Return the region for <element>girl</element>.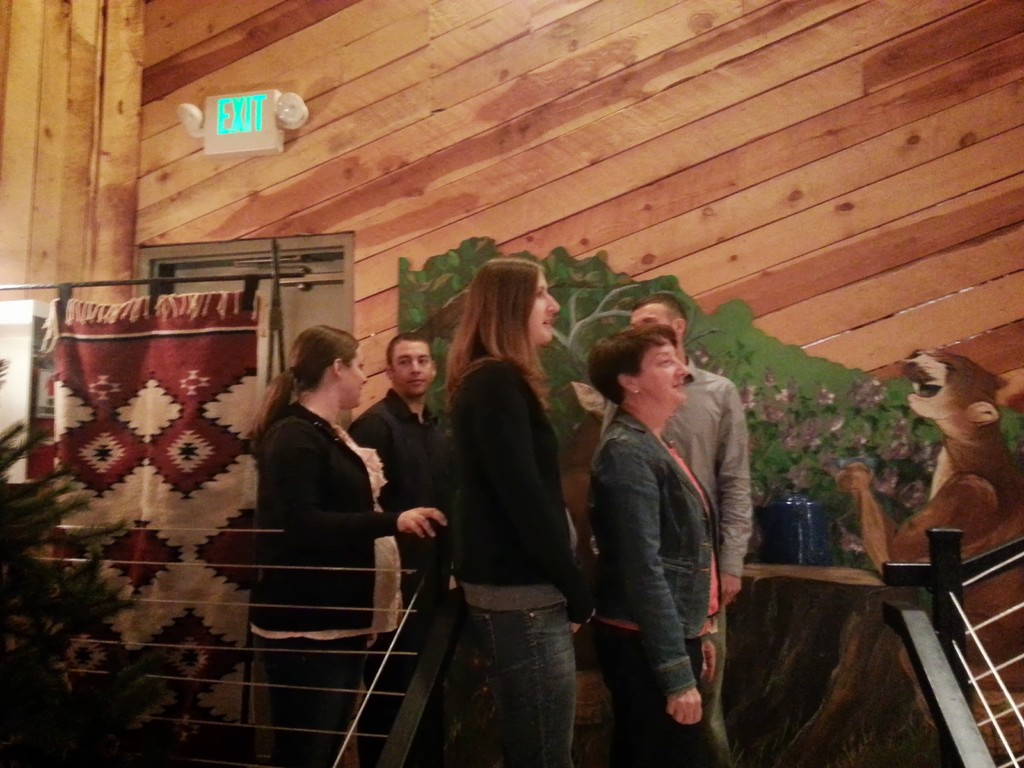
{"left": 440, "top": 256, "right": 581, "bottom": 767}.
